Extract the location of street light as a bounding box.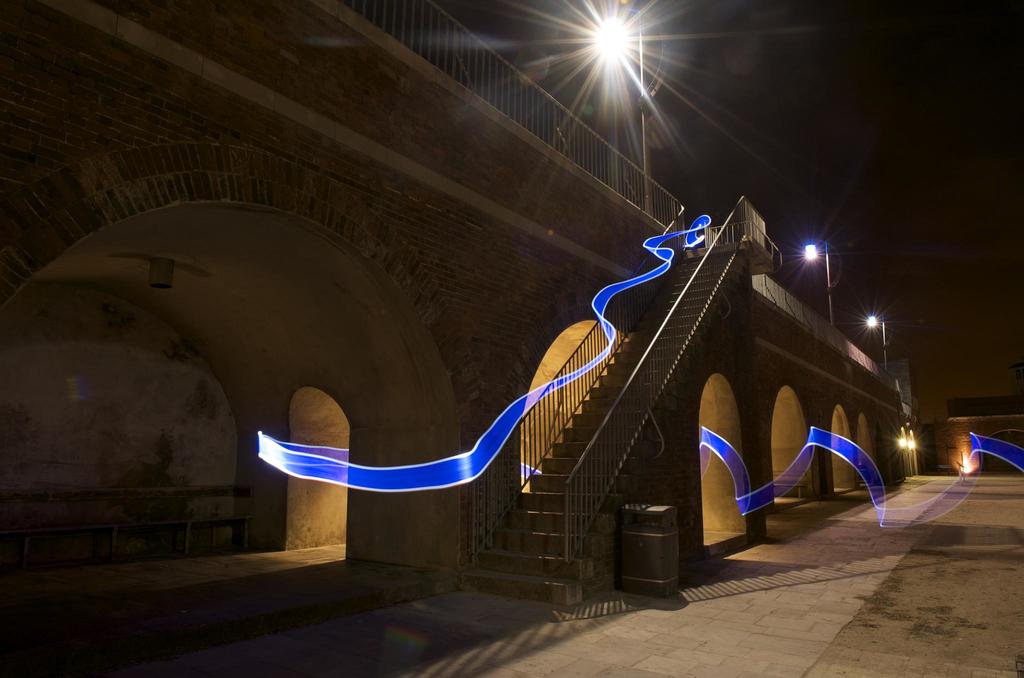
region(584, 0, 650, 225).
